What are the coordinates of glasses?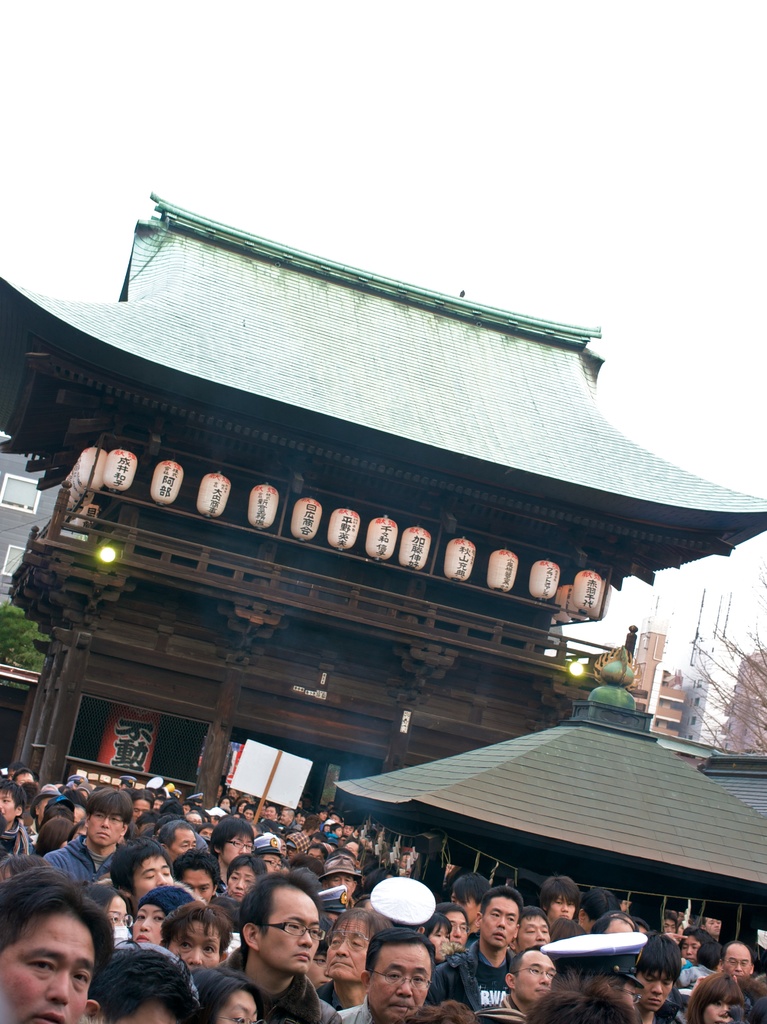
pyautogui.locateOnScreen(217, 1019, 267, 1023).
